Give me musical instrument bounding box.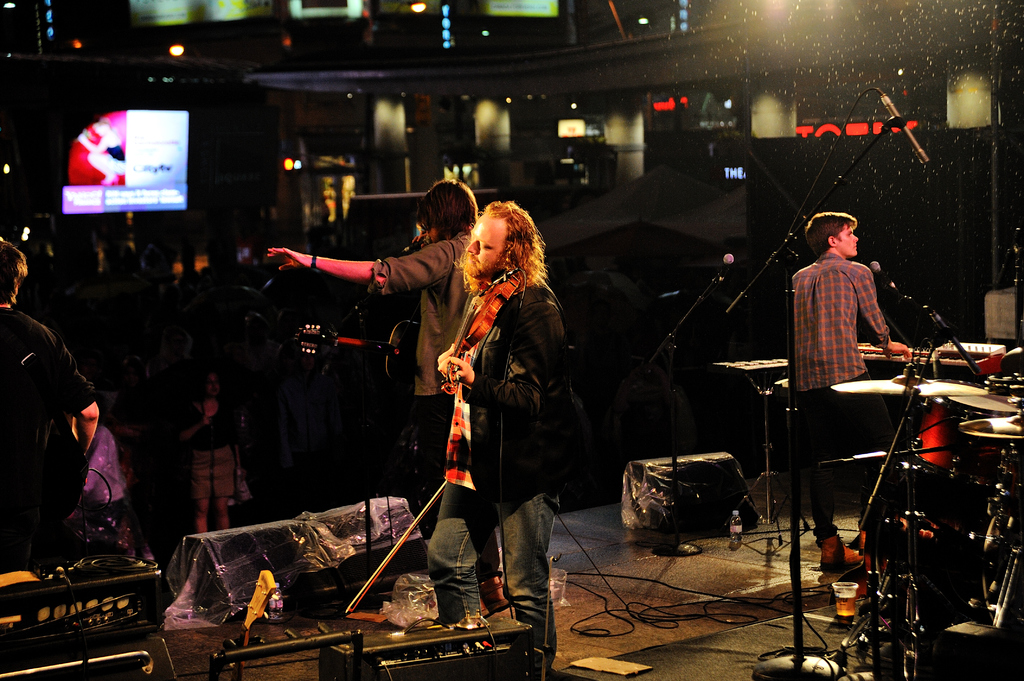
rect(849, 330, 1016, 376).
